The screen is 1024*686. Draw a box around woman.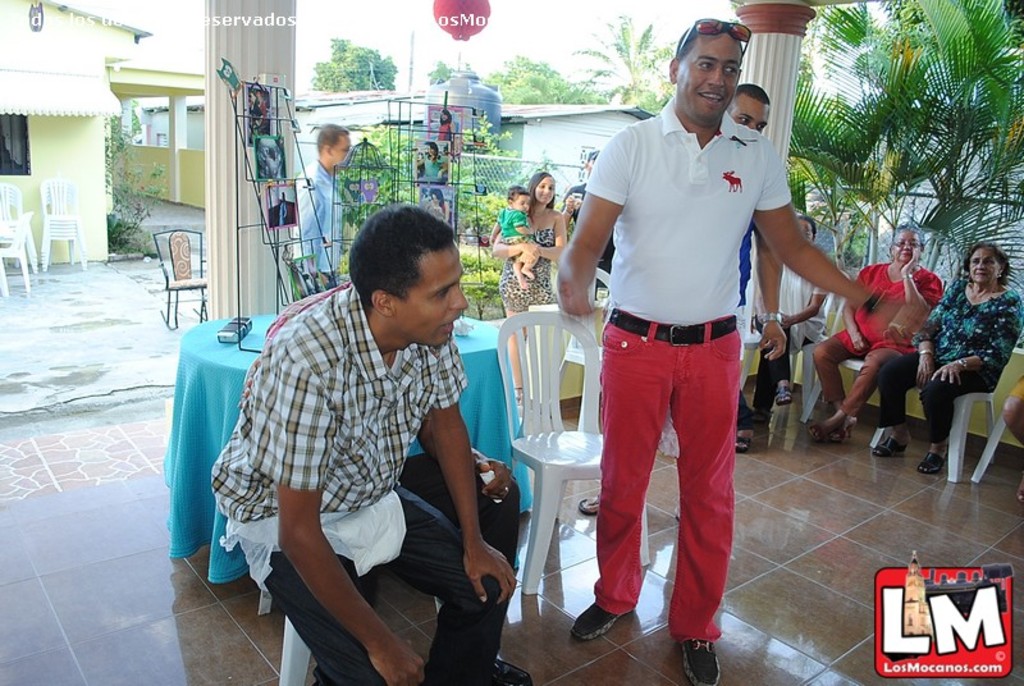
[x1=873, y1=238, x2=1023, y2=474].
